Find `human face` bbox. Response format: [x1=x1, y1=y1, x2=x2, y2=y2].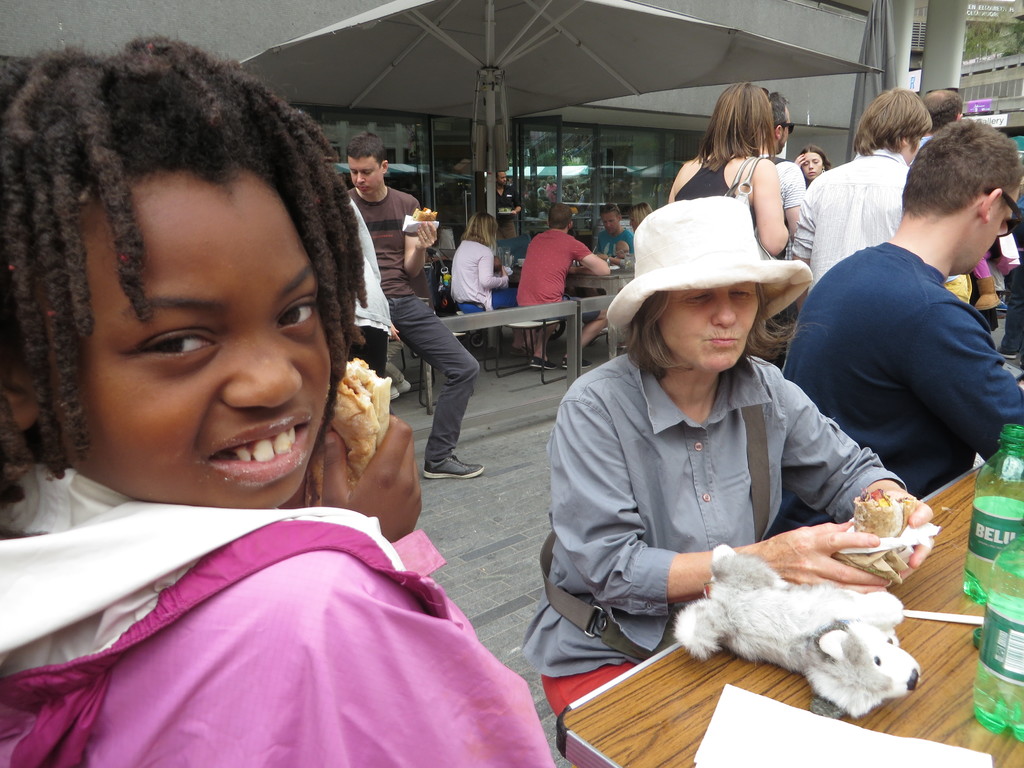
[x1=799, y1=145, x2=821, y2=182].
